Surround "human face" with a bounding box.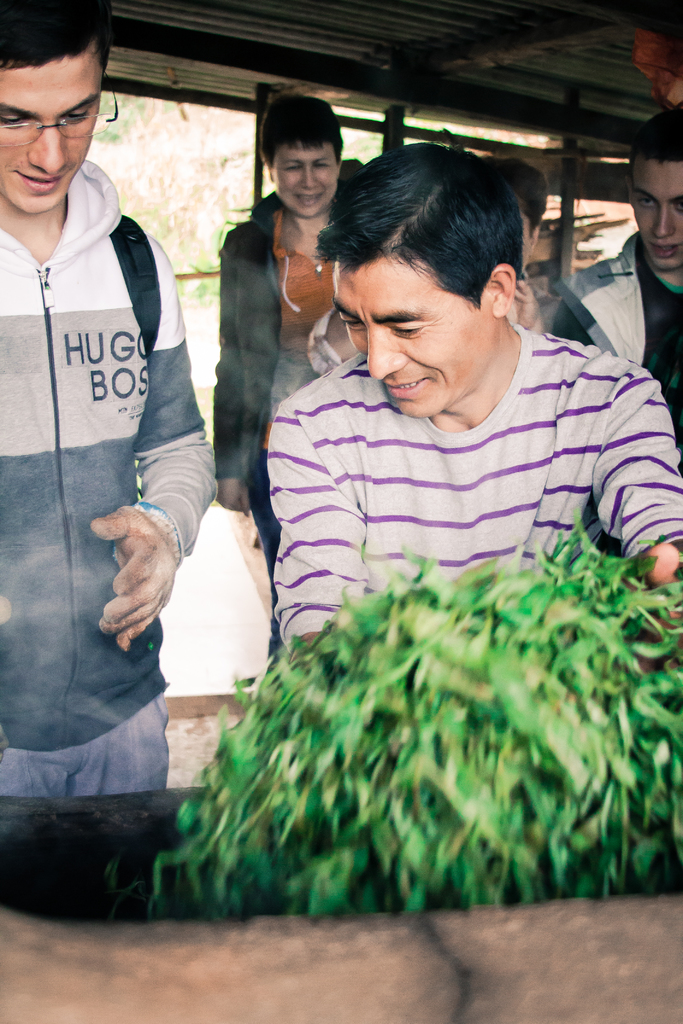
{"x1": 0, "y1": 49, "x2": 102, "y2": 214}.
